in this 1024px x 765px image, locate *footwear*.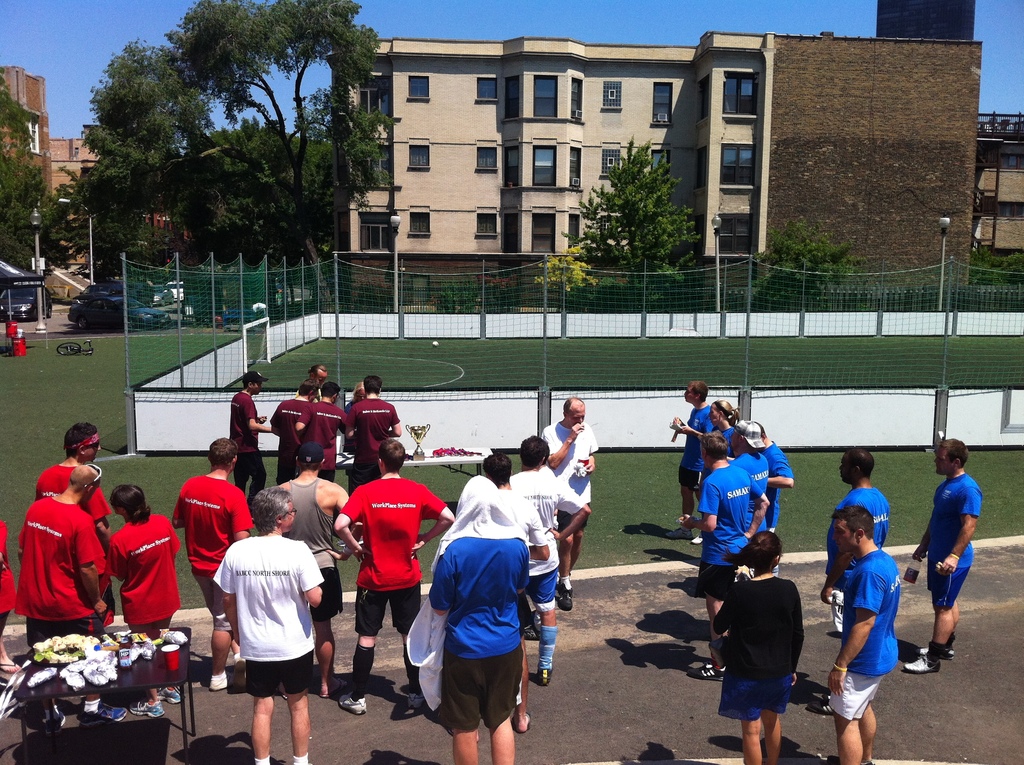
Bounding box: x1=689 y1=661 x2=728 y2=685.
